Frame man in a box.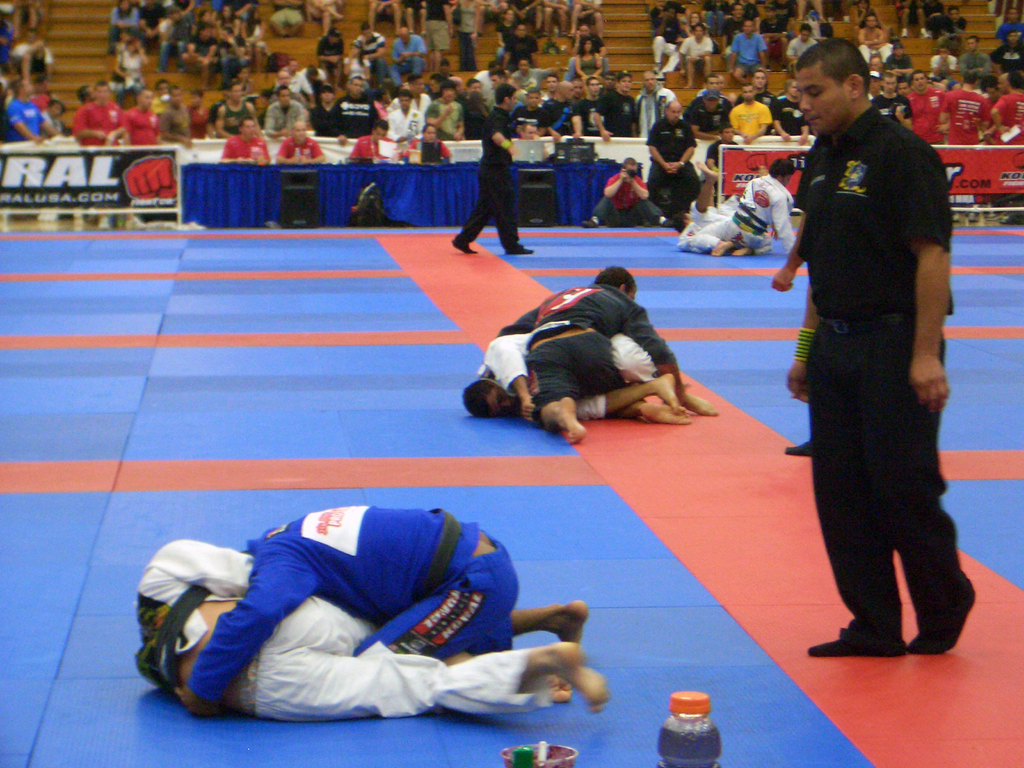
409, 73, 431, 115.
